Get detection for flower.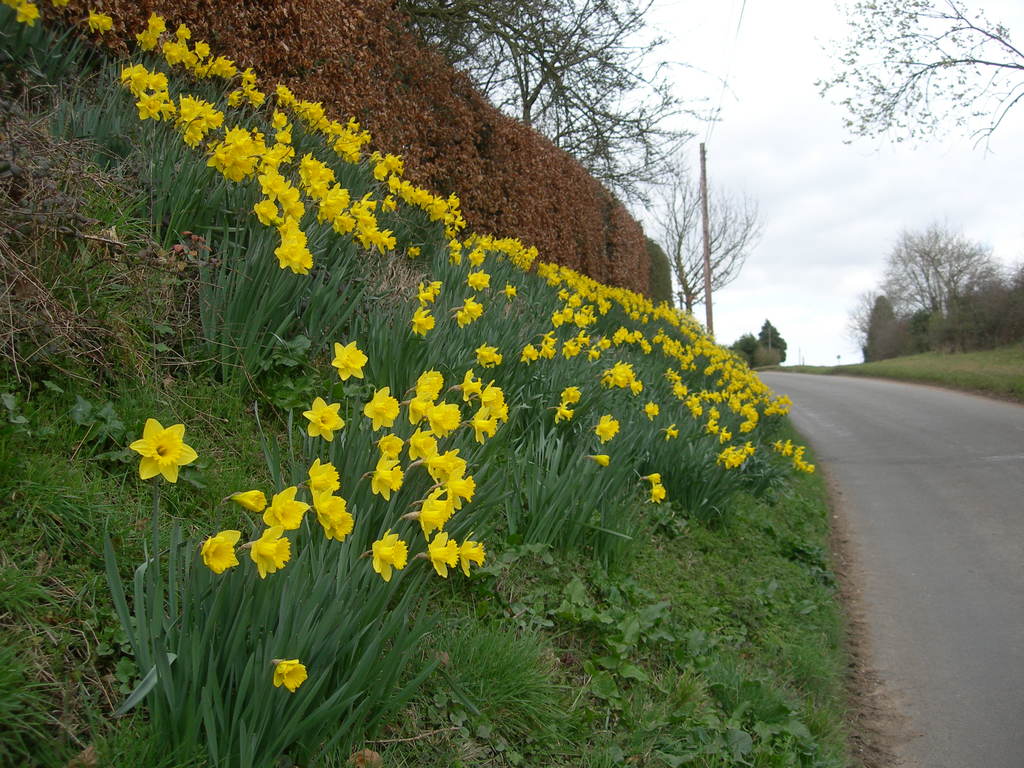
Detection: <box>465,300,484,312</box>.
